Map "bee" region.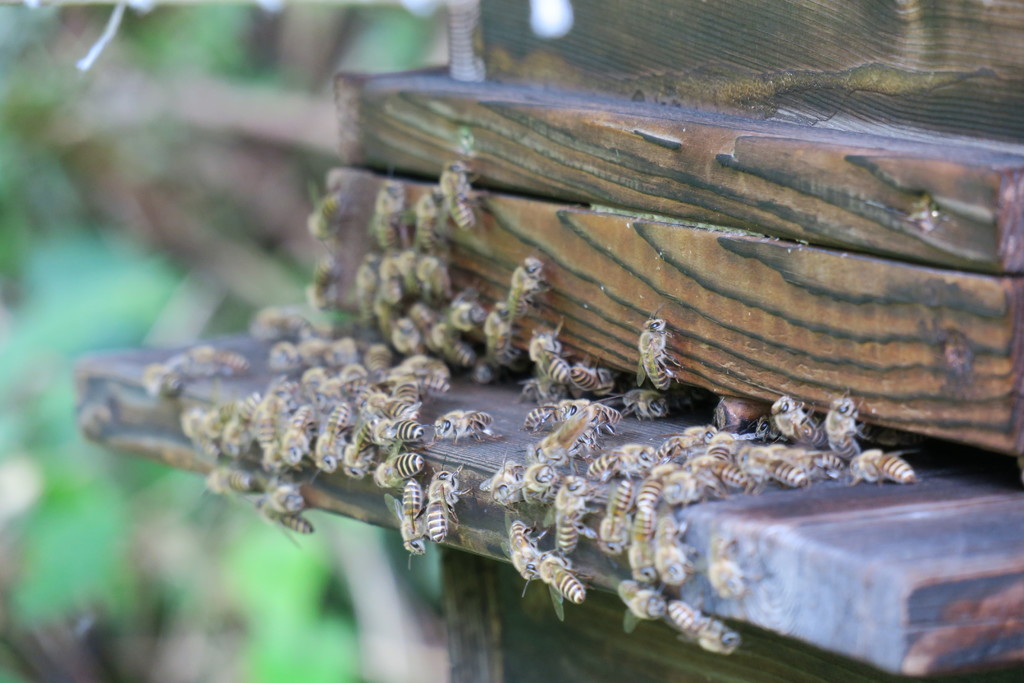
Mapped to (538, 427, 603, 469).
